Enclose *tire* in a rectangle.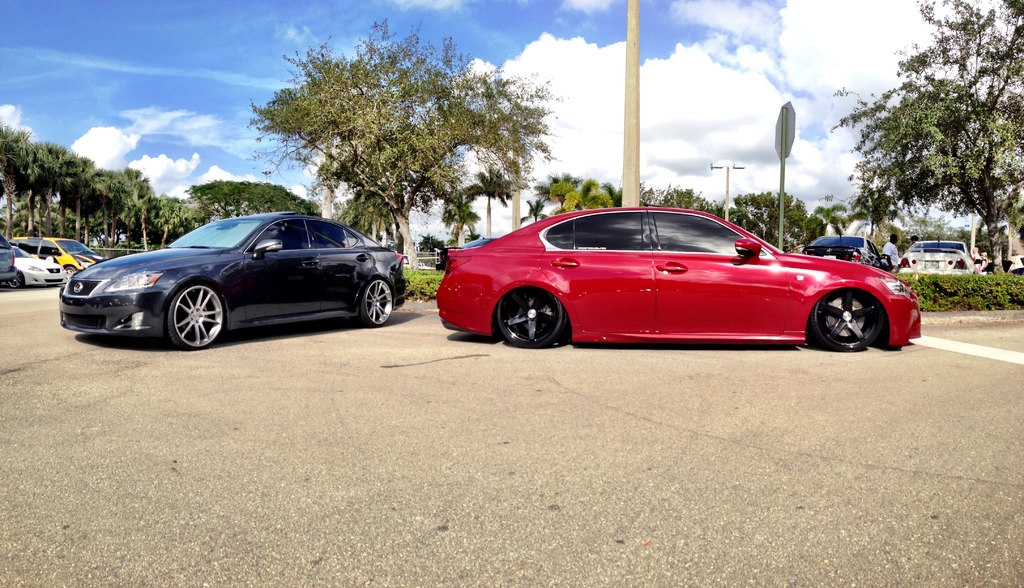
left=362, top=272, right=396, bottom=323.
